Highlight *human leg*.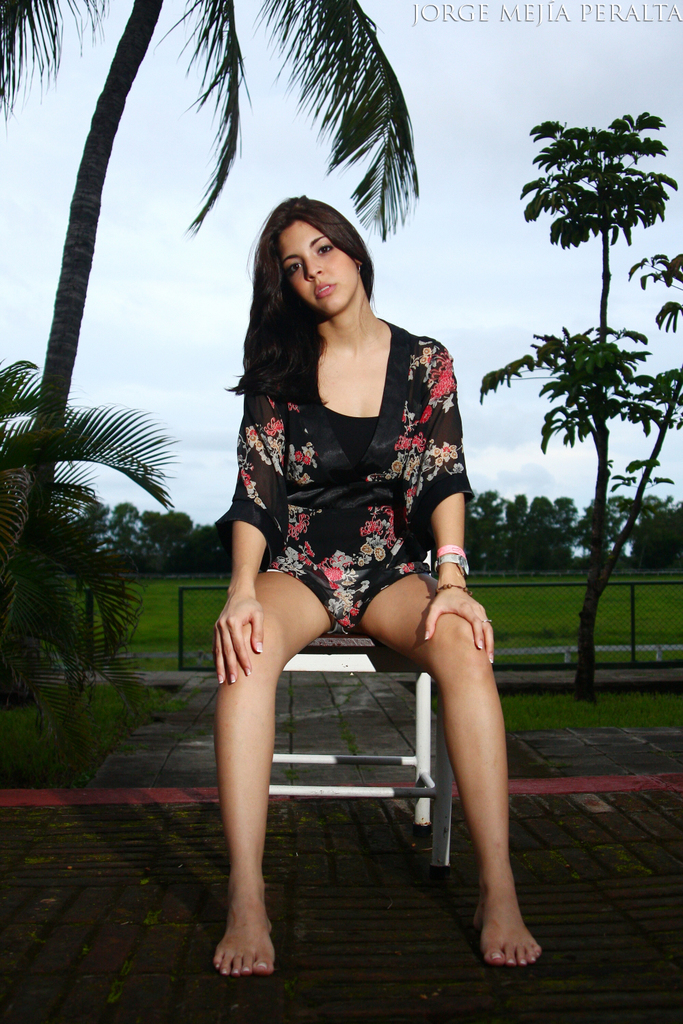
Highlighted region: locate(344, 571, 542, 966).
